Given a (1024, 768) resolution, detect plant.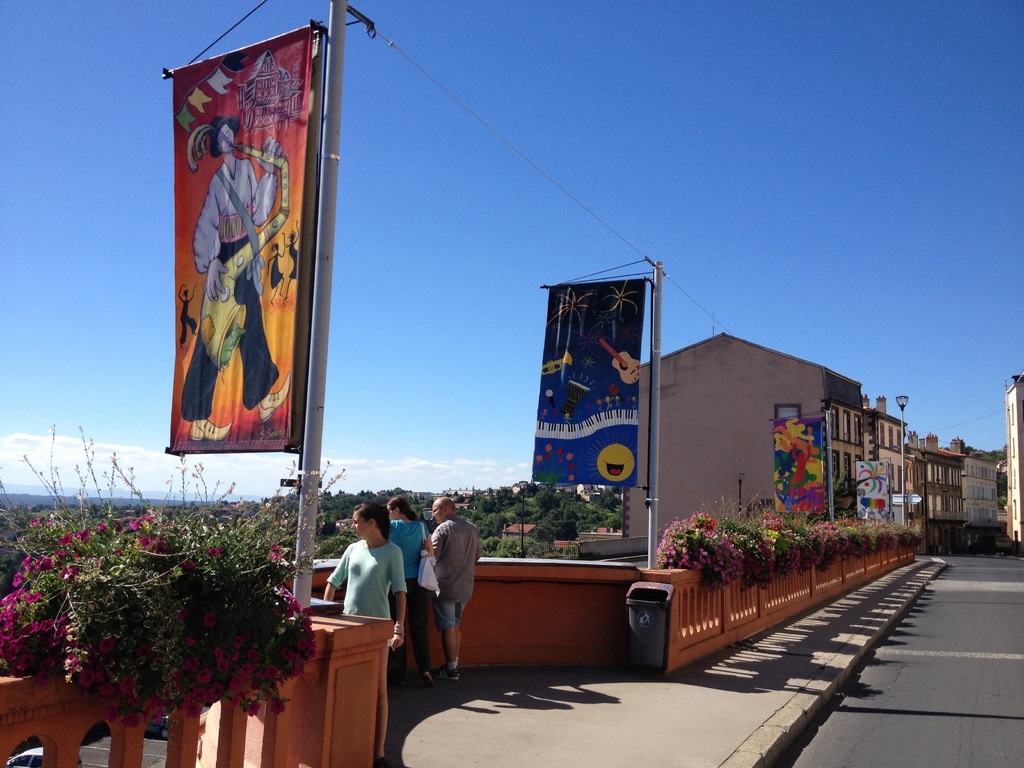
(left=474, top=527, right=499, bottom=556).
